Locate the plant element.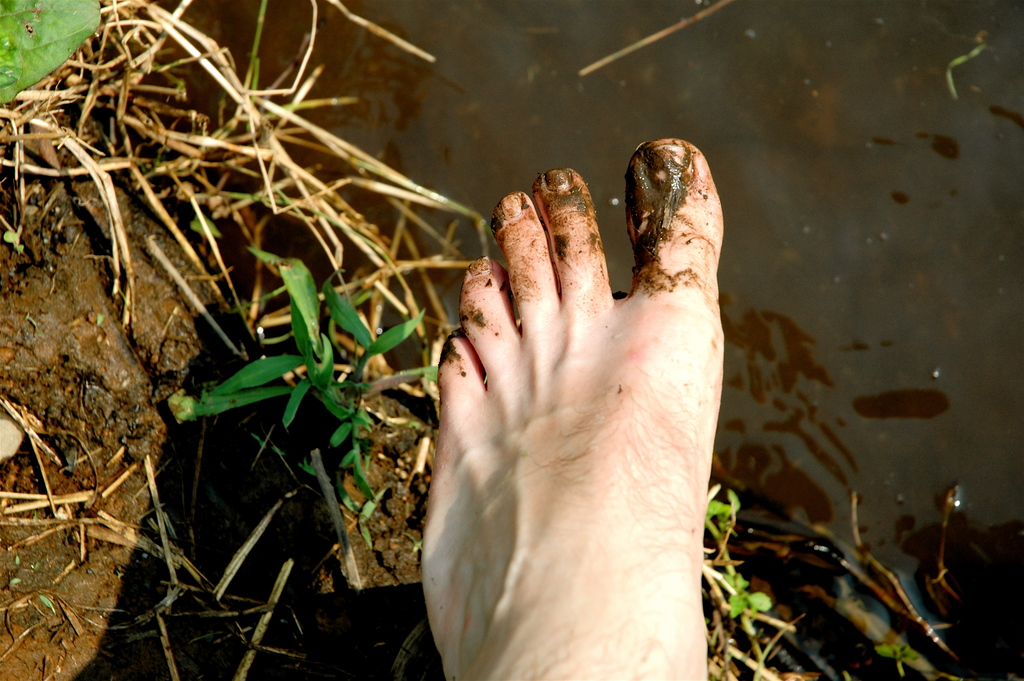
Element bbox: [left=169, top=244, right=446, bottom=543].
